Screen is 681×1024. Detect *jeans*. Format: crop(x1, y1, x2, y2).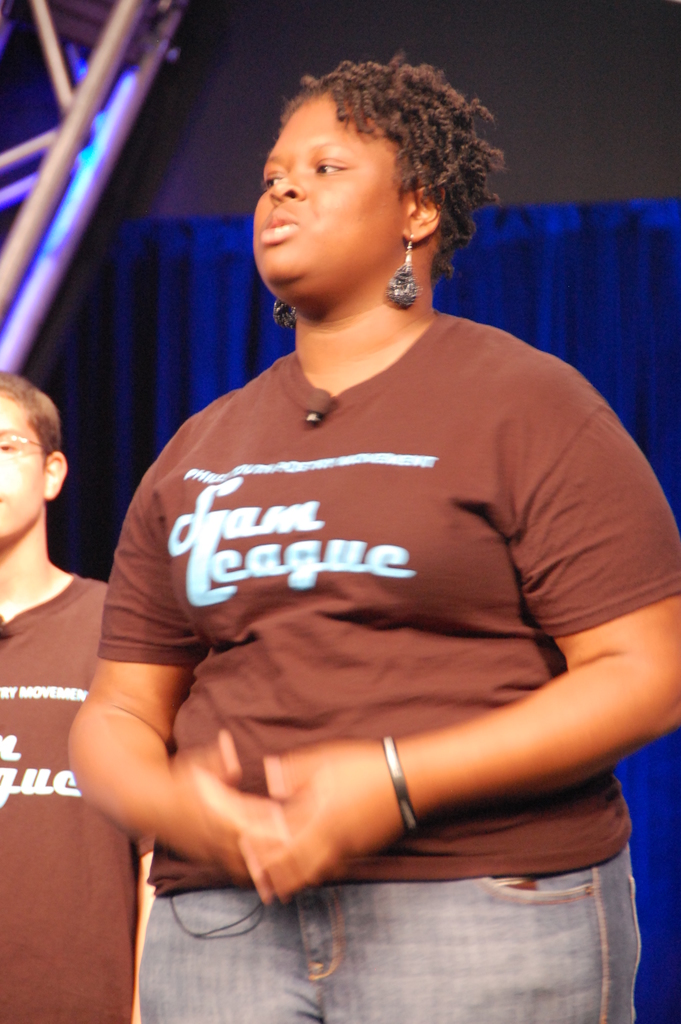
crop(126, 840, 666, 1011).
